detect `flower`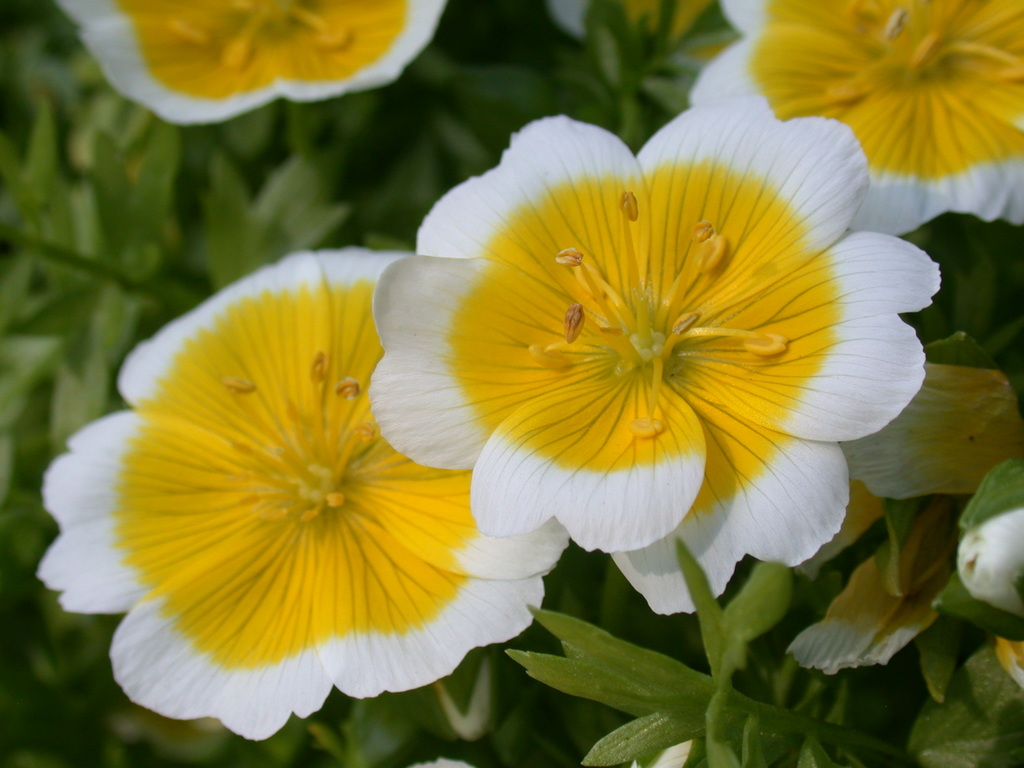
BBox(321, 94, 949, 630)
